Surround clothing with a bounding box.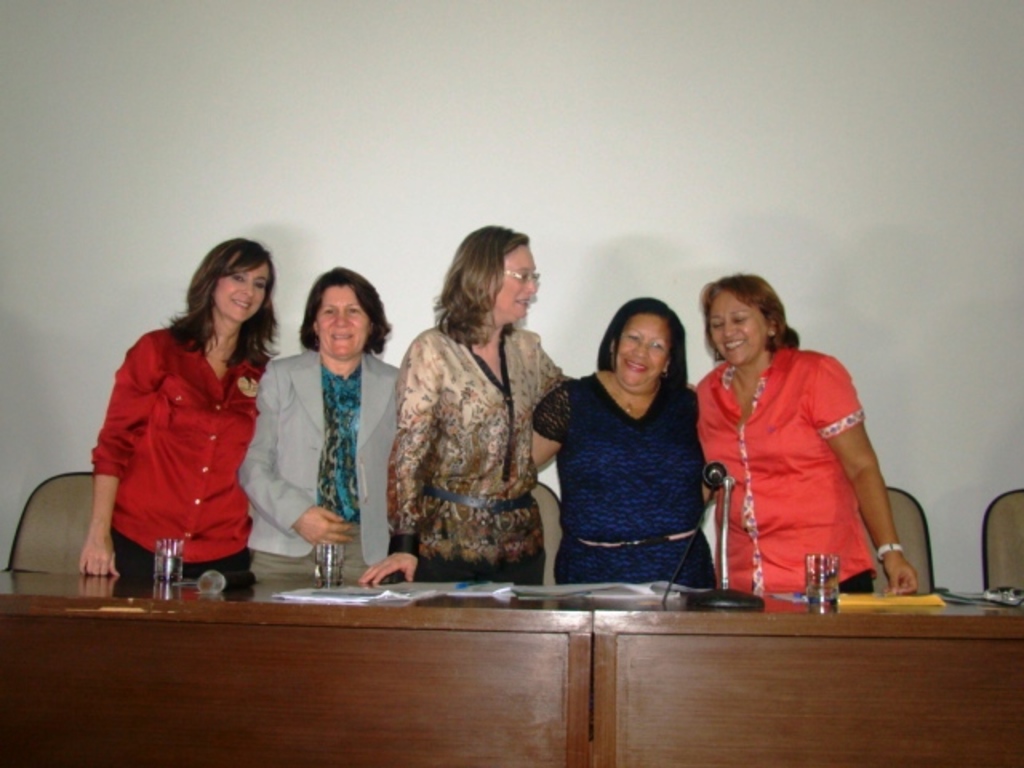
[419, 552, 536, 578].
